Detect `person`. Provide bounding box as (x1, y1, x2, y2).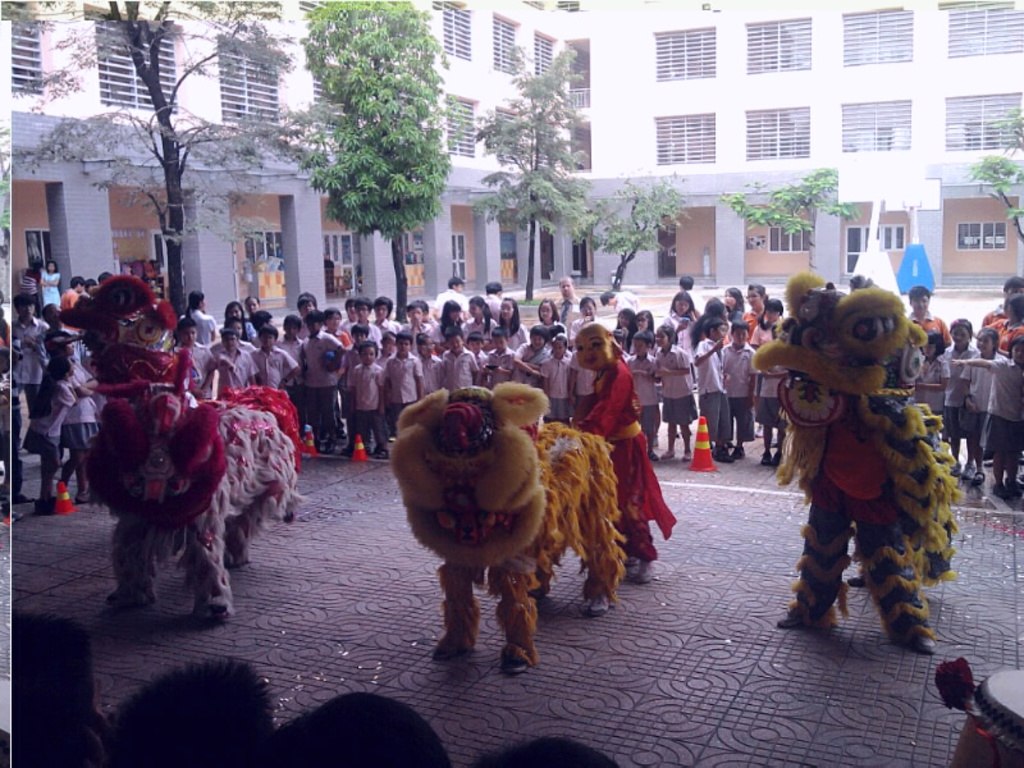
(200, 323, 262, 402).
